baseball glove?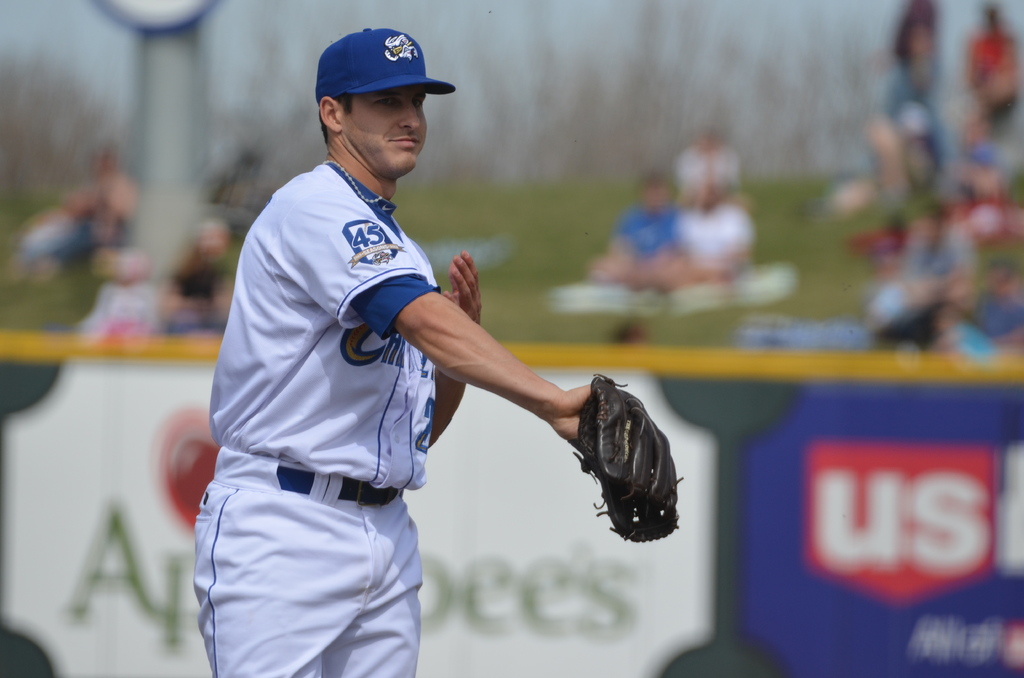
BBox(568, 371, 686, 544)
